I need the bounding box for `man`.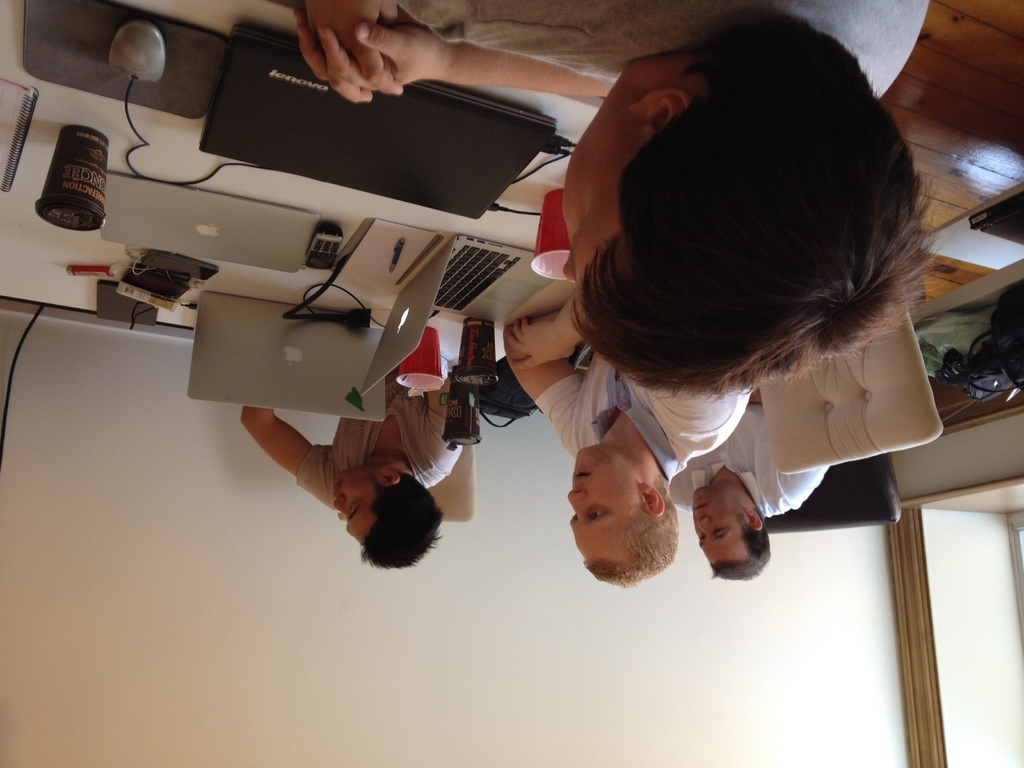
Here it is: box=[657, 388, 830, 580].
